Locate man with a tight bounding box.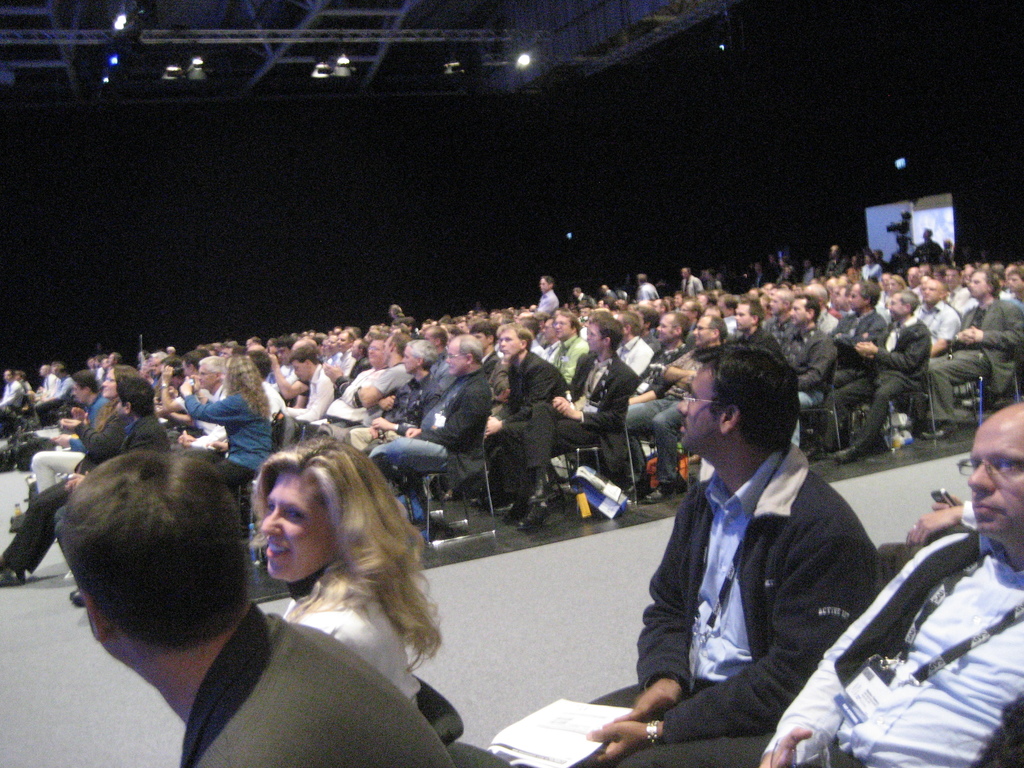
[576, 305, 593, 339].
